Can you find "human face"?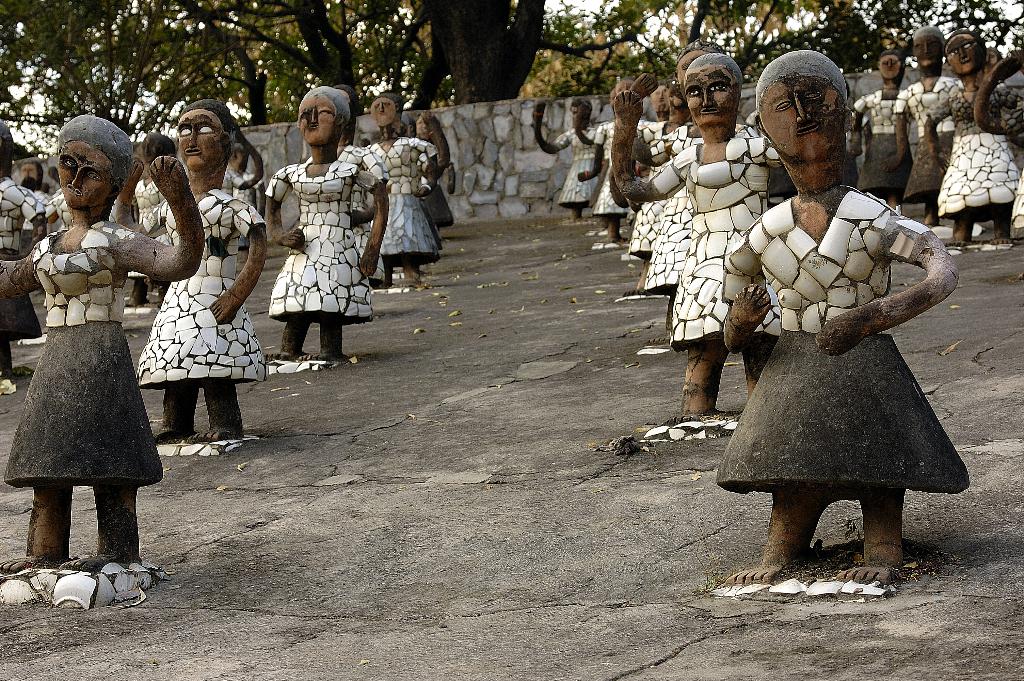
Yes, bounding box: <bbox>372, 96, 397, 127</bbox>.
